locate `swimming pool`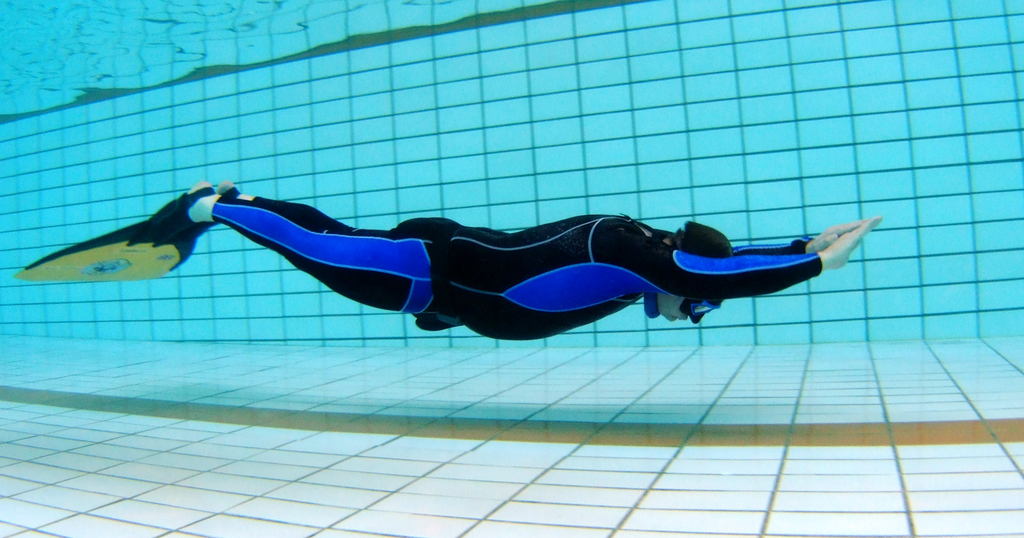
locate(0, 0, 1023, 537)
